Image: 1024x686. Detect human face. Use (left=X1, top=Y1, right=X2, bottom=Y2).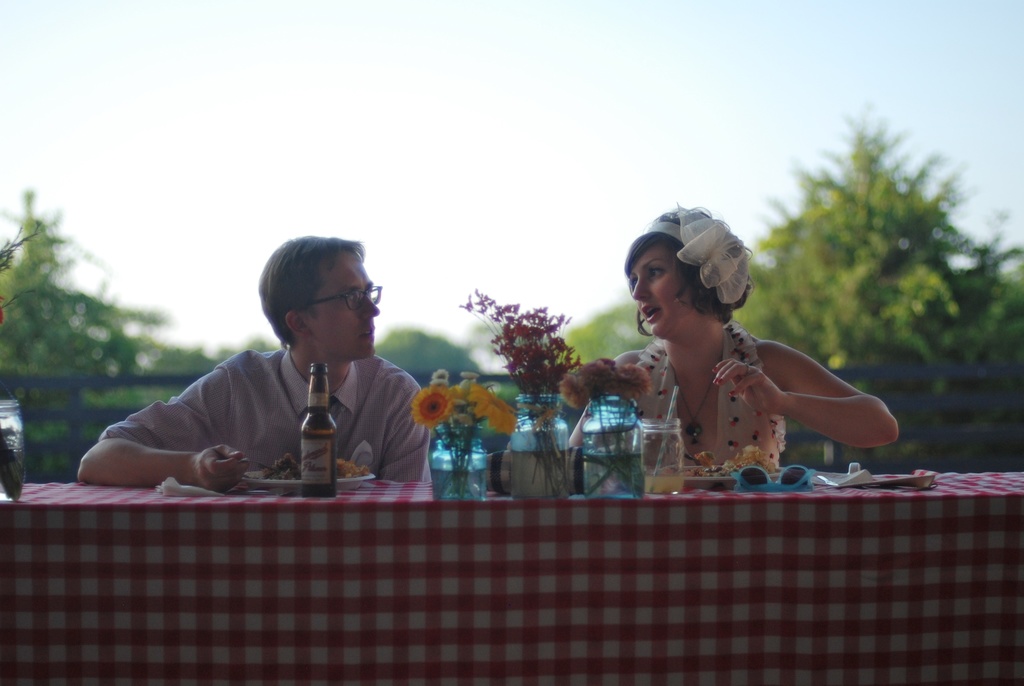
(left=627, top=241, right=696, bottom=344).
